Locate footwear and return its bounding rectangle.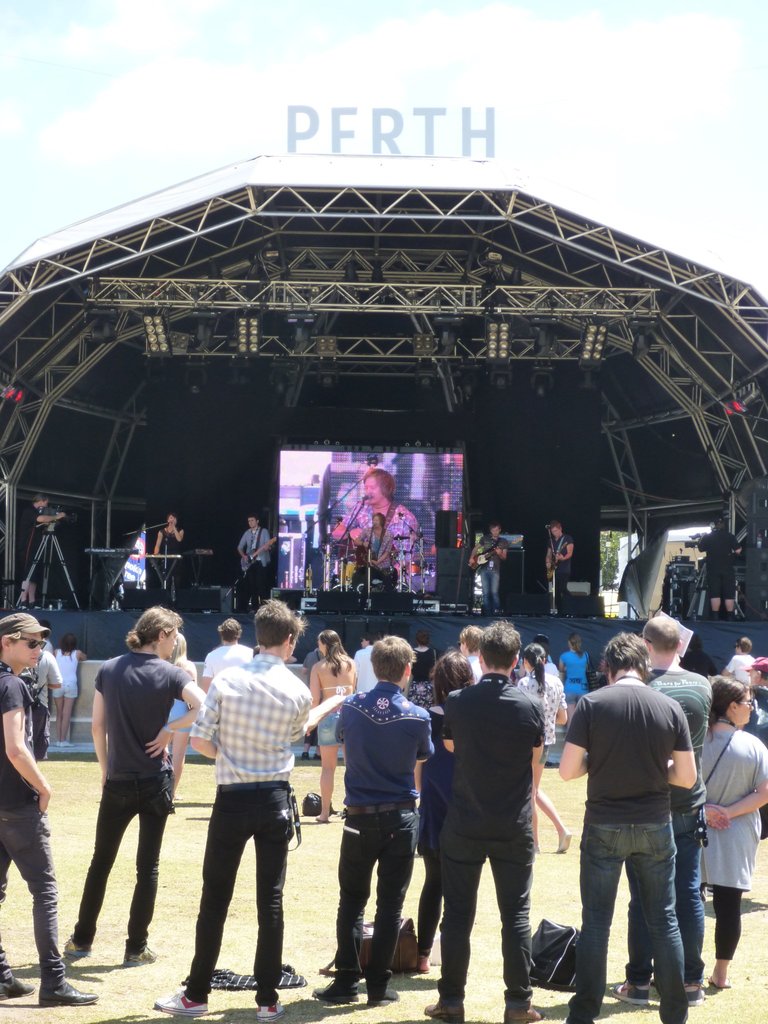
[left=369, top=989, right=397, bottom=1008].
